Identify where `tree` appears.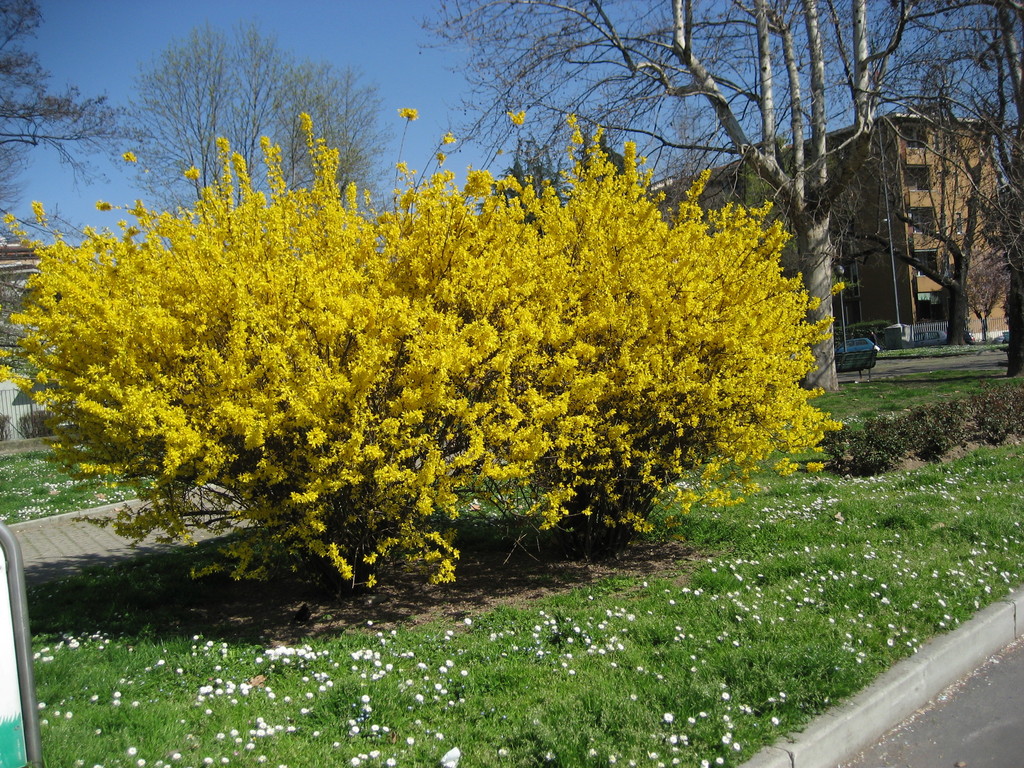
Appears at (81, 99, 847, 570).
